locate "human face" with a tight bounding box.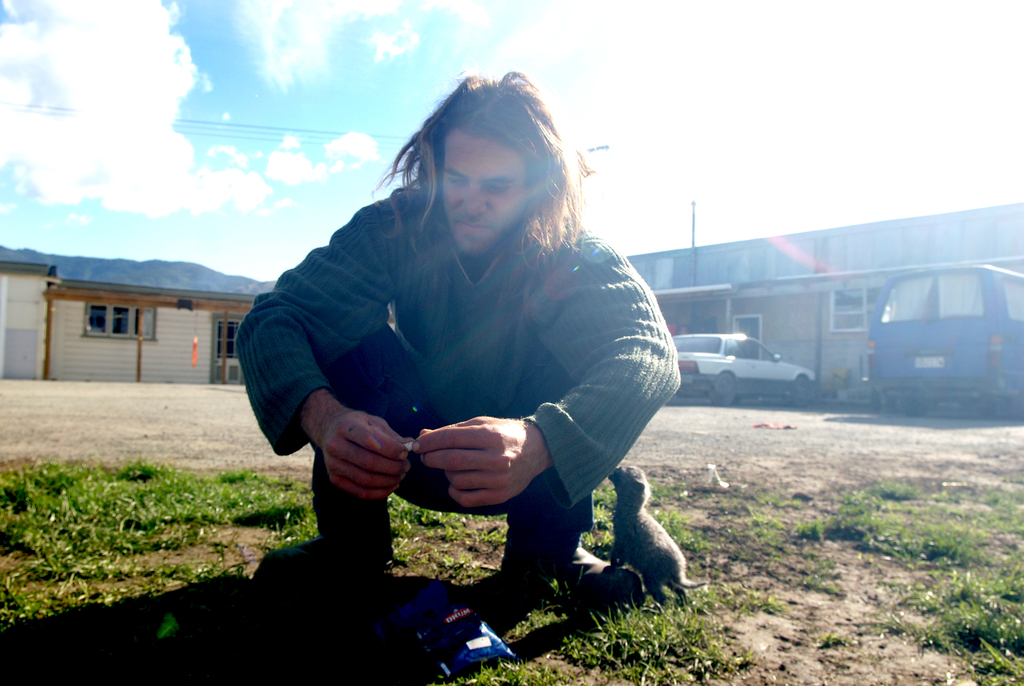
444:115:535:254.
